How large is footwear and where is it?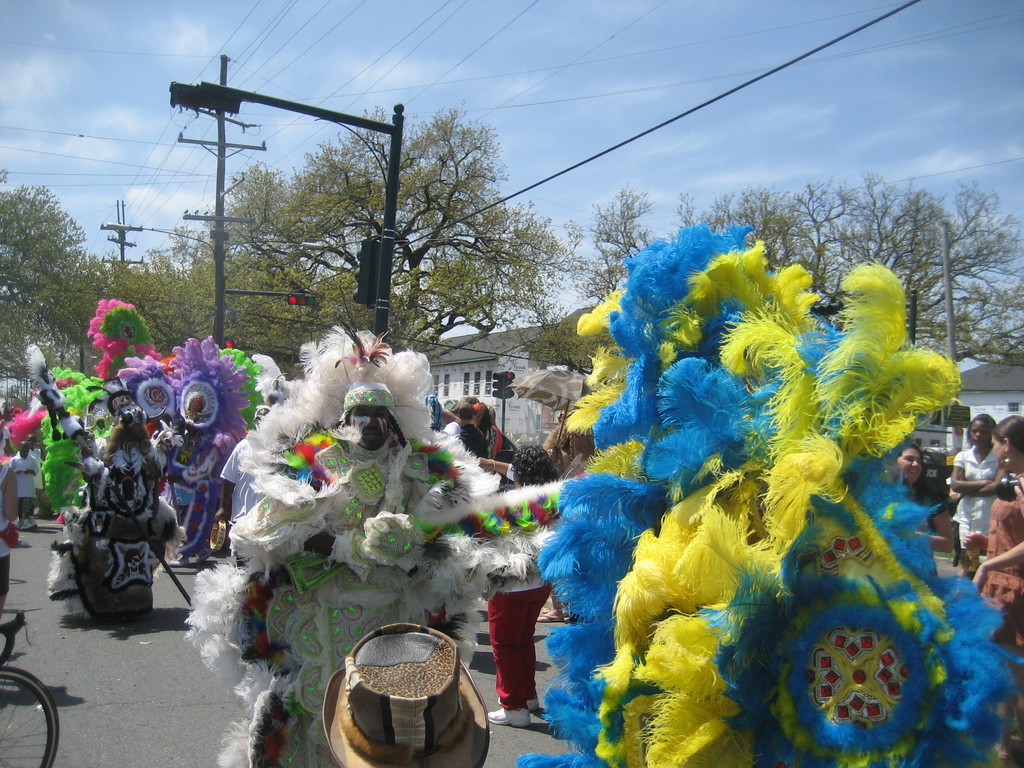
Bounding box: bbox=(161, 553, 186, 569).
